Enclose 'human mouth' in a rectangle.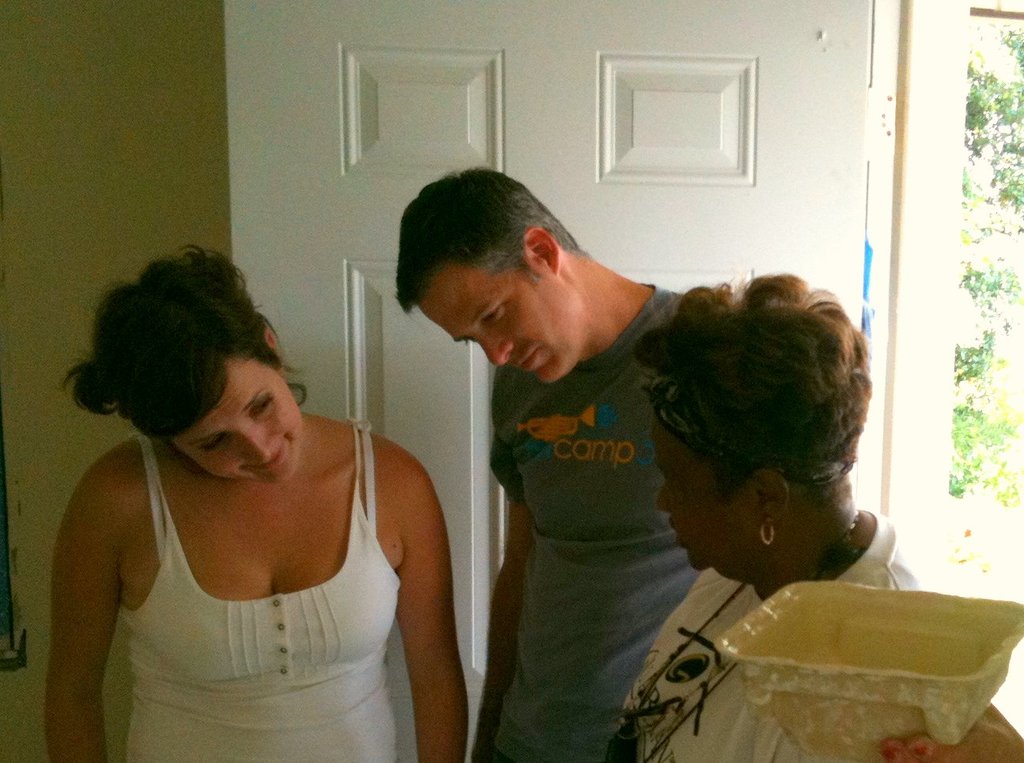
[x1=514, y1=349, x2=537, y2=372].
